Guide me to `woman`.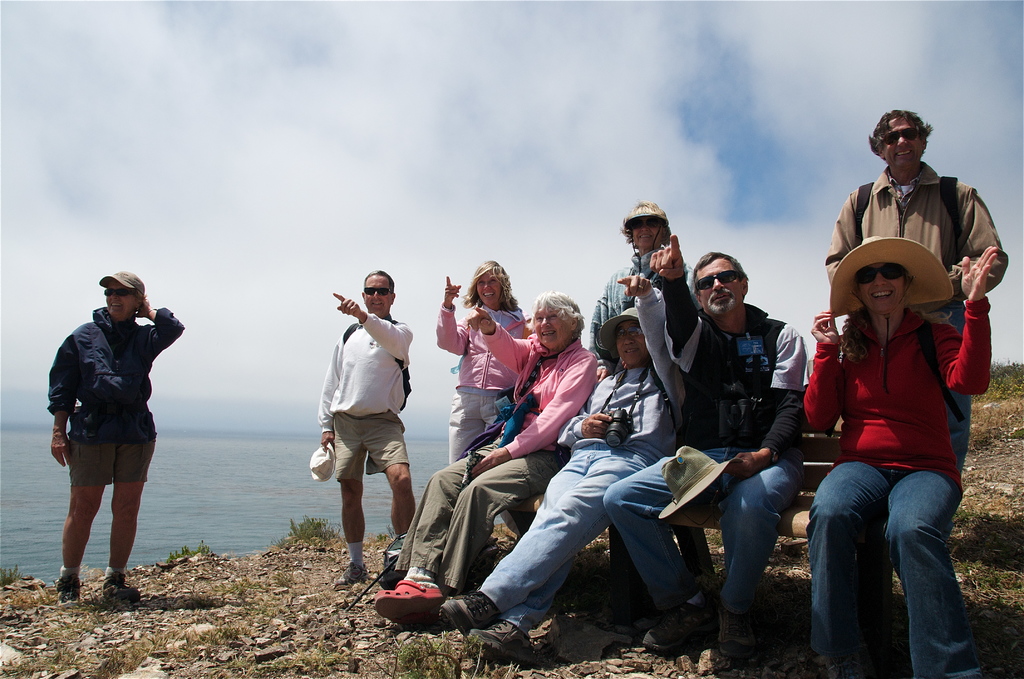
Guidance: [x1=430, y1=259, x2=529, y2=461].
